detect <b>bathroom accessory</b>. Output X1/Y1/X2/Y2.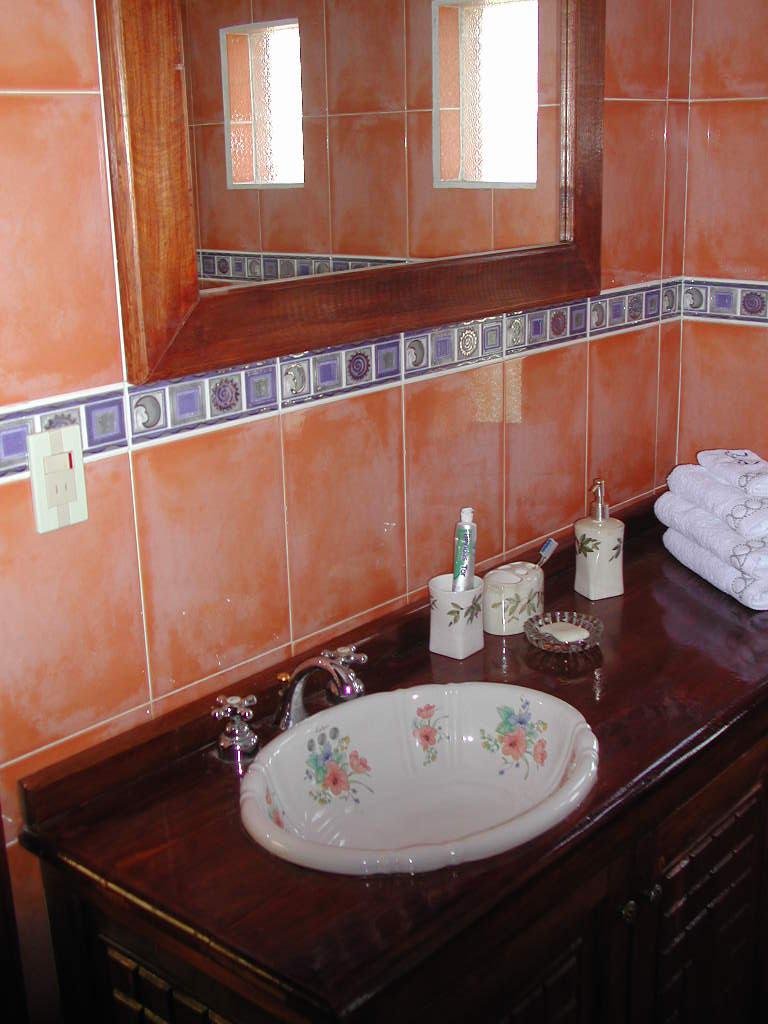
271/644/367/728.
